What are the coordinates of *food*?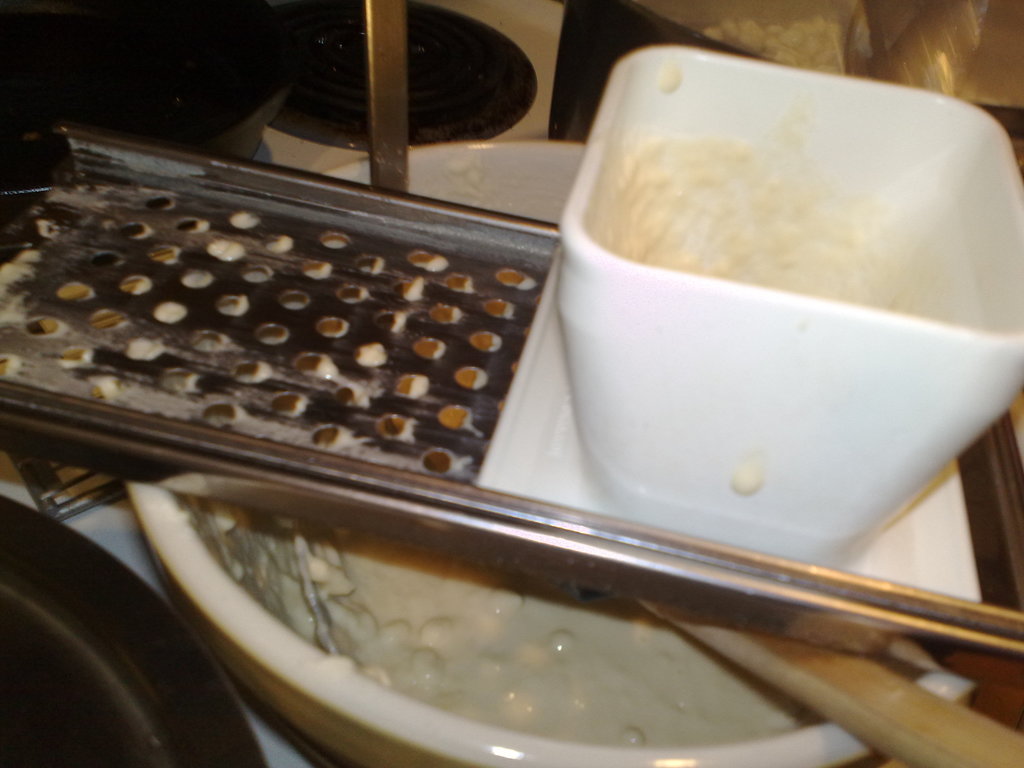
bbox=(392, 373, 430, 399).
